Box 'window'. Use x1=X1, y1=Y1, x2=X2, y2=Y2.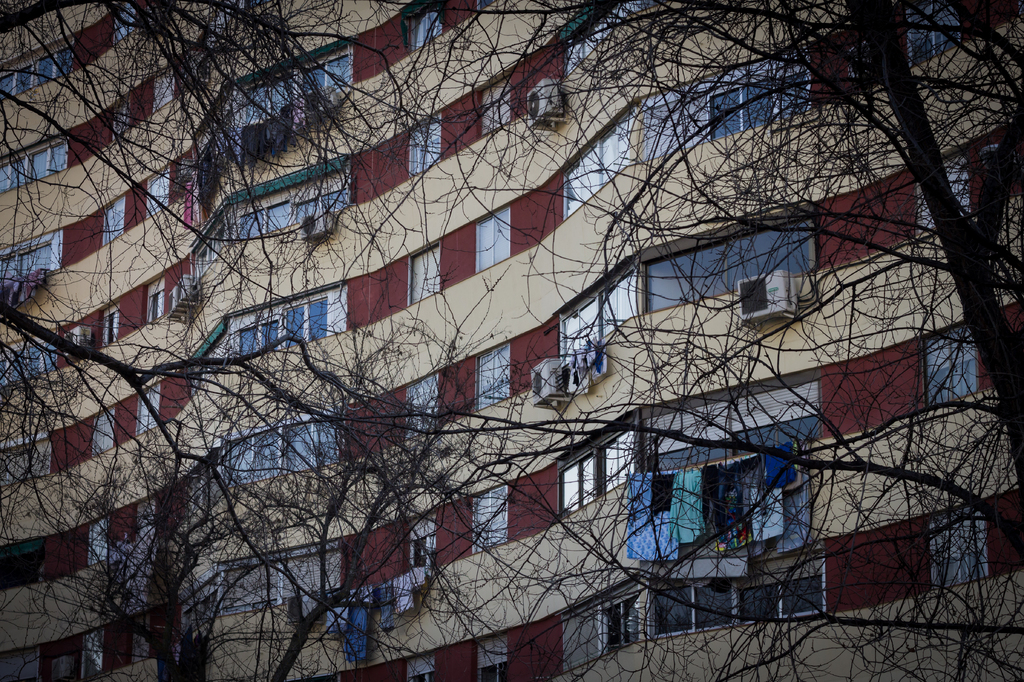
x1=215, y1=406, x2=345, y2=481.
